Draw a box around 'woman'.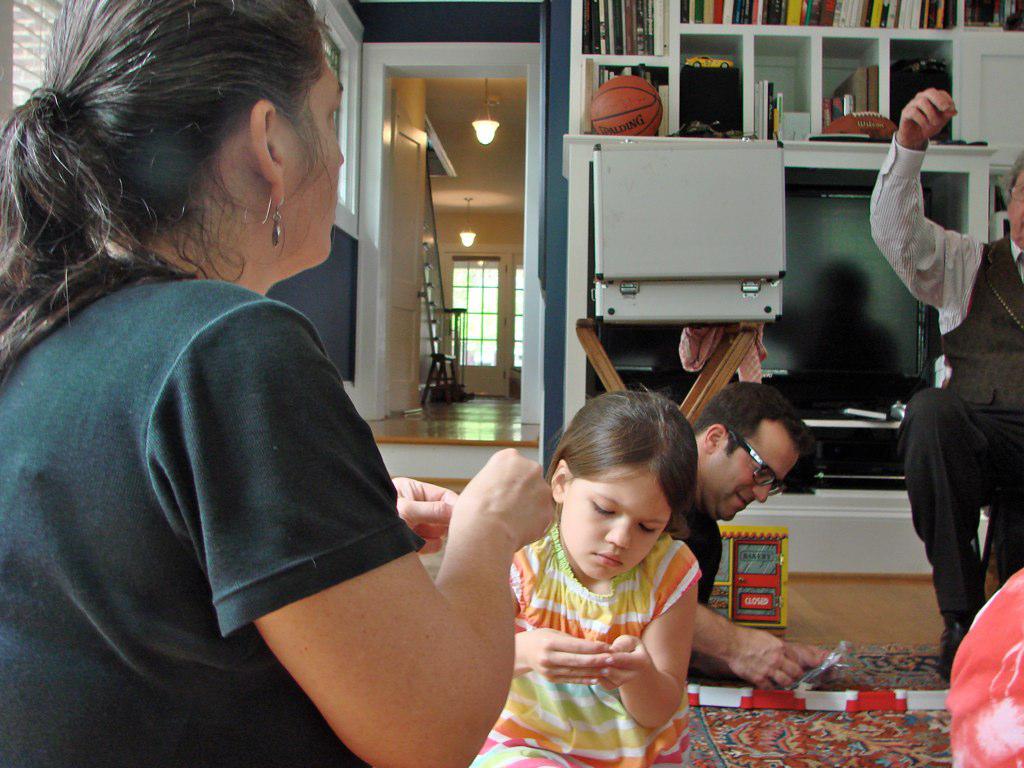
{"left": 24, "top": 0, "right": 512, "bottom": 767}.
